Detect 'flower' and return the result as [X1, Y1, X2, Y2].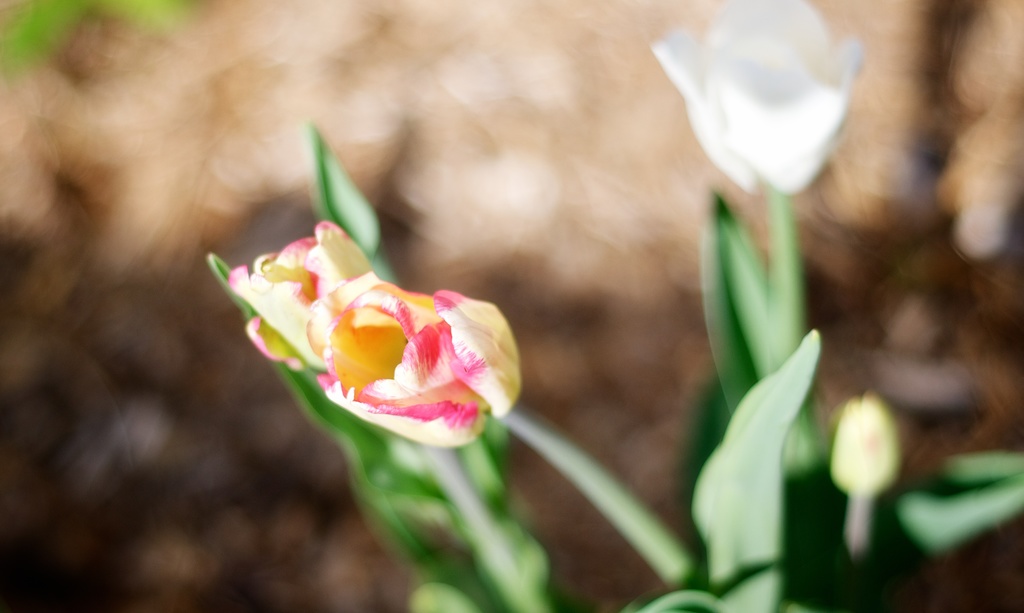
[649, 0, 868, 199].
